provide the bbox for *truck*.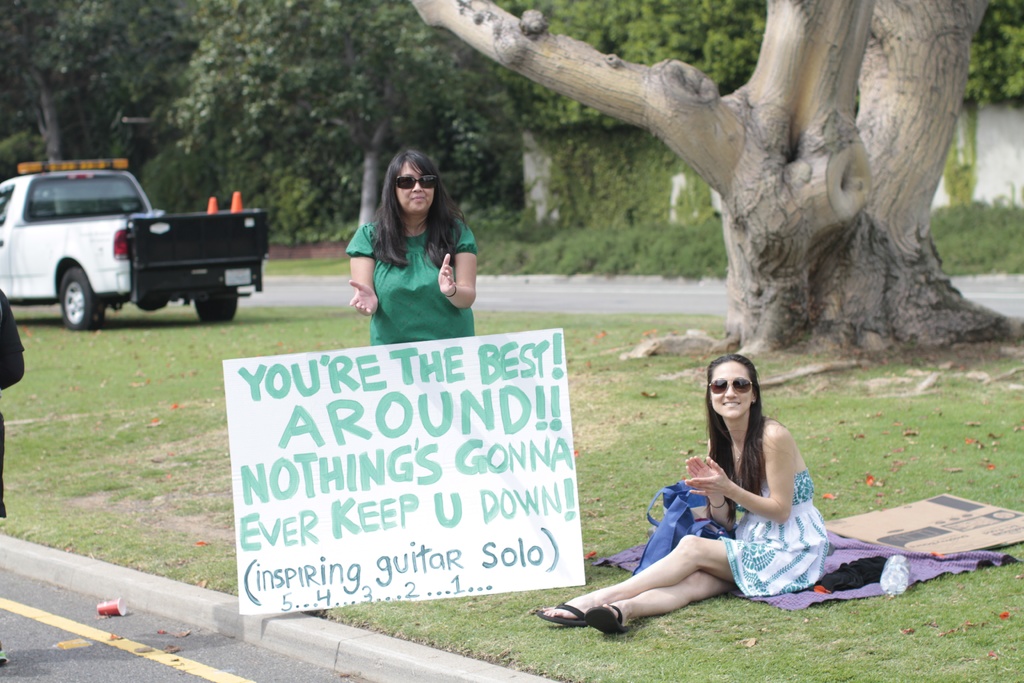
box=[1, 165, 271, 332].
